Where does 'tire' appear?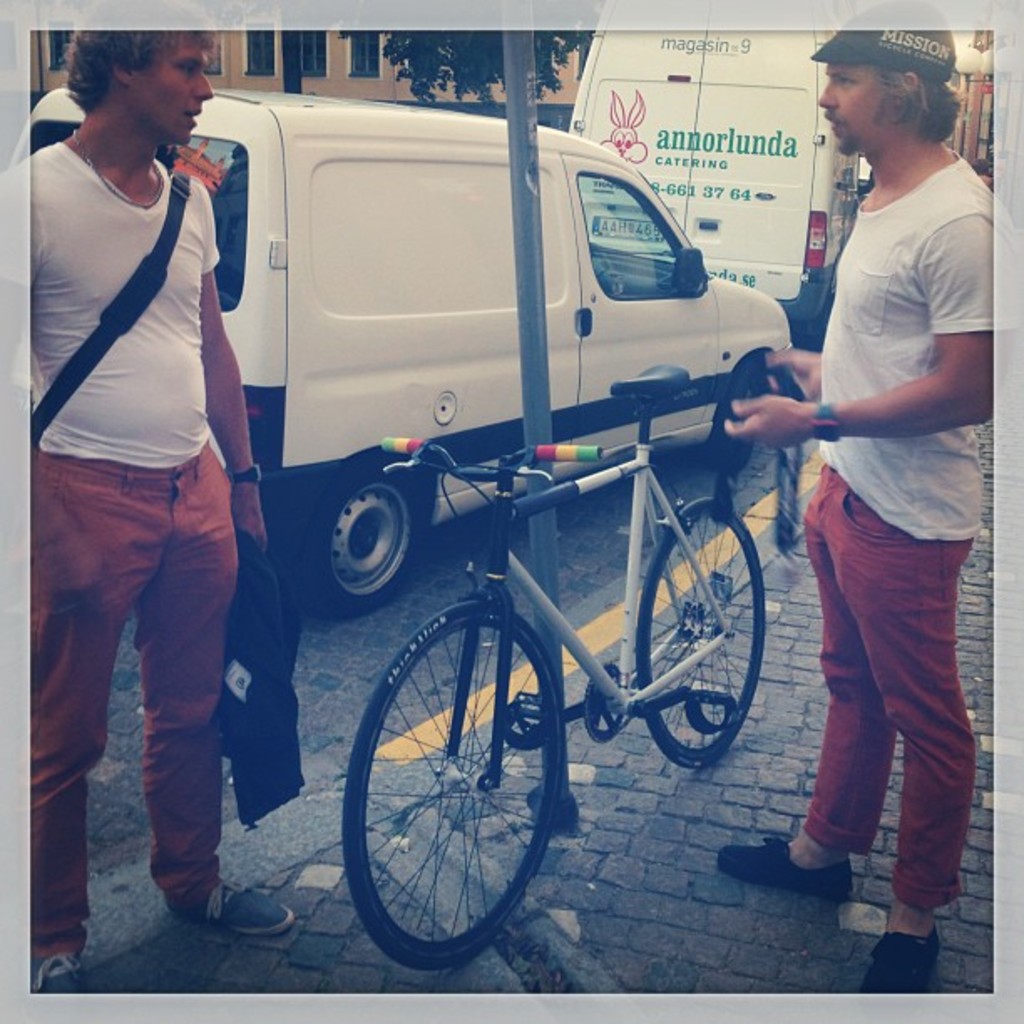
Appears at {"left": 335, "top": 584, "right": 572, "bottom": 974}.
